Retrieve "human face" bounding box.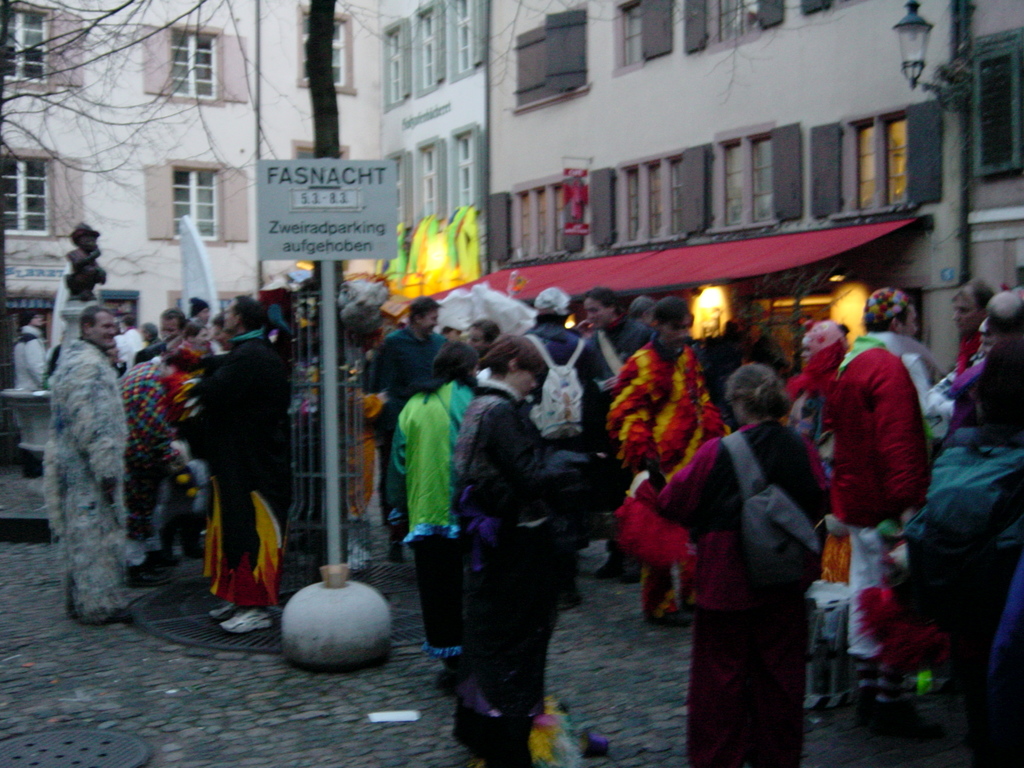
Bounding box: detection(952, 294, 981, 332).
